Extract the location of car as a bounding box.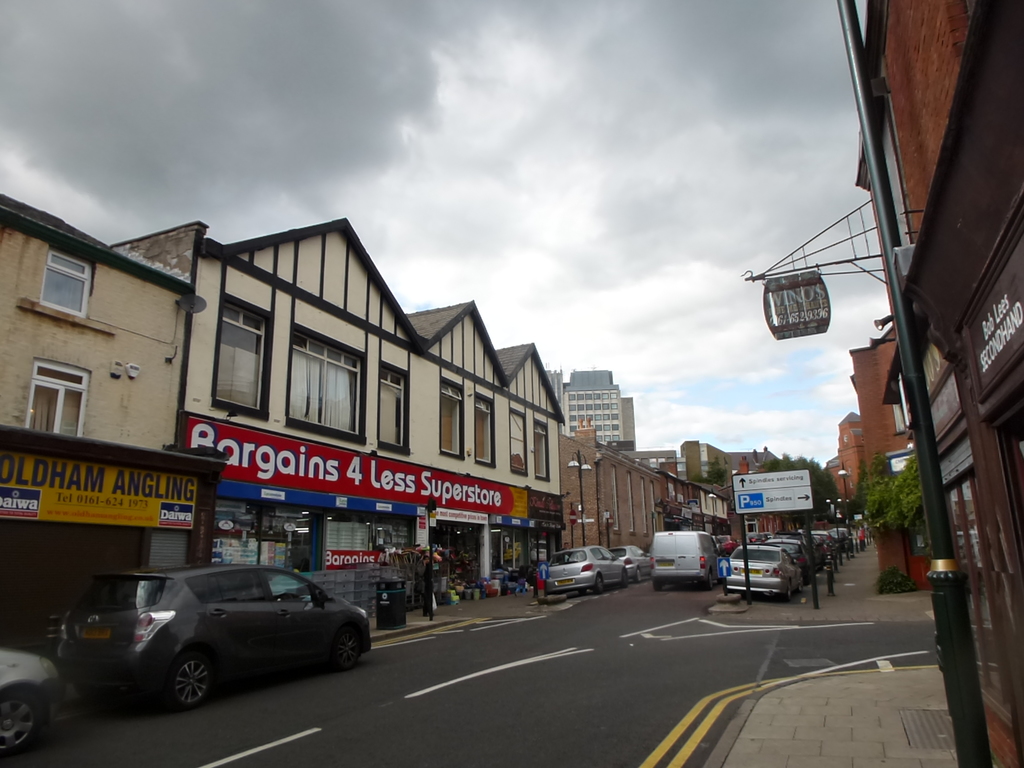
<box>604,545,650,582</box>.
